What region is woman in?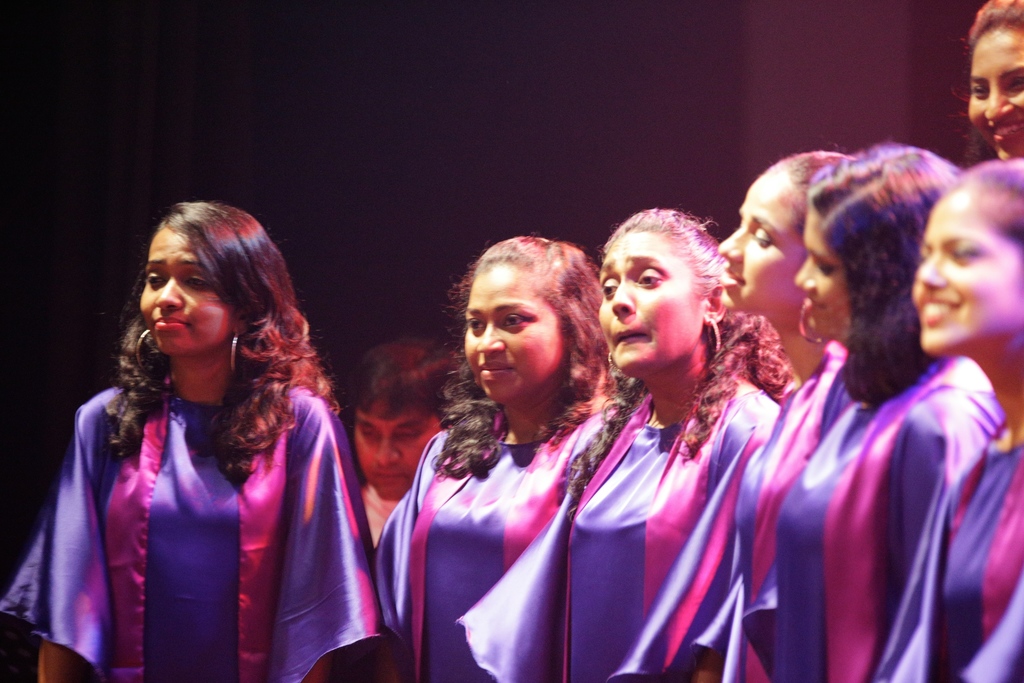
BBox(968, 0, 1023, 162).
